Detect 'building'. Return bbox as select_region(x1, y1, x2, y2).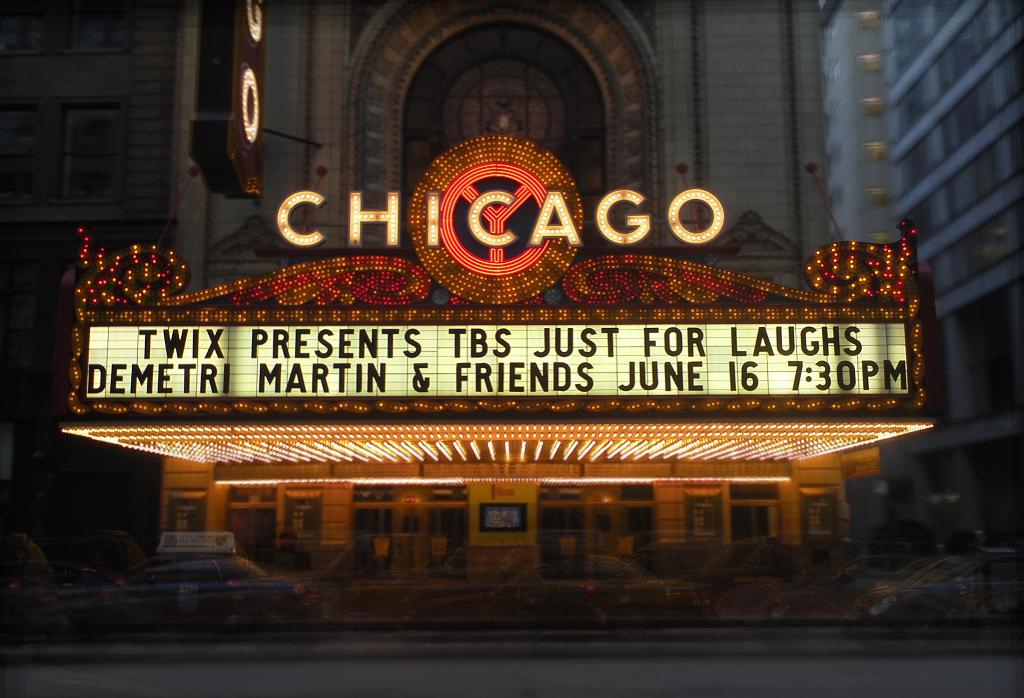
select_region(3, 0, 1023, 651).
